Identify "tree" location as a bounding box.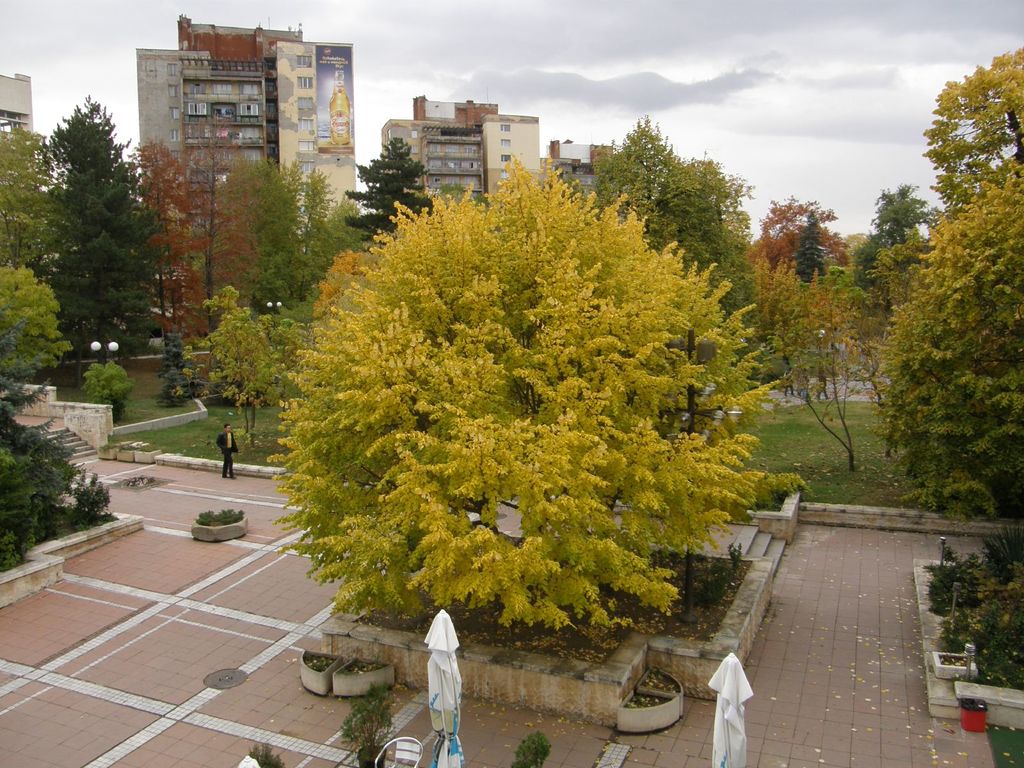
0:406:86:576.
